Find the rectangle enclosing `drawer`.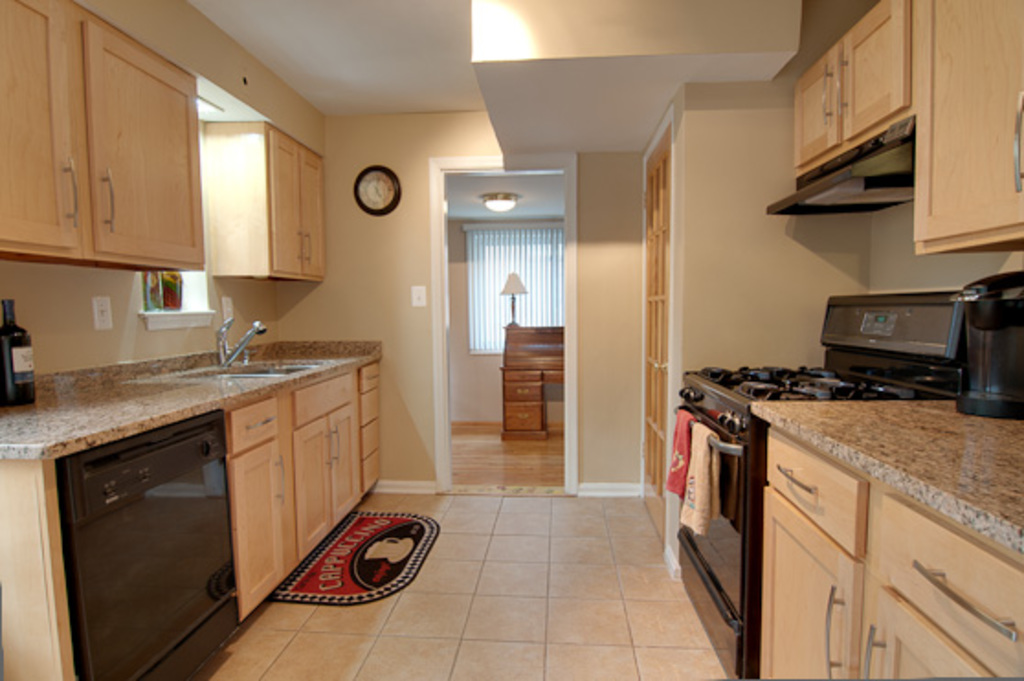
[left=295, top=373, right=349, bottom=424].
